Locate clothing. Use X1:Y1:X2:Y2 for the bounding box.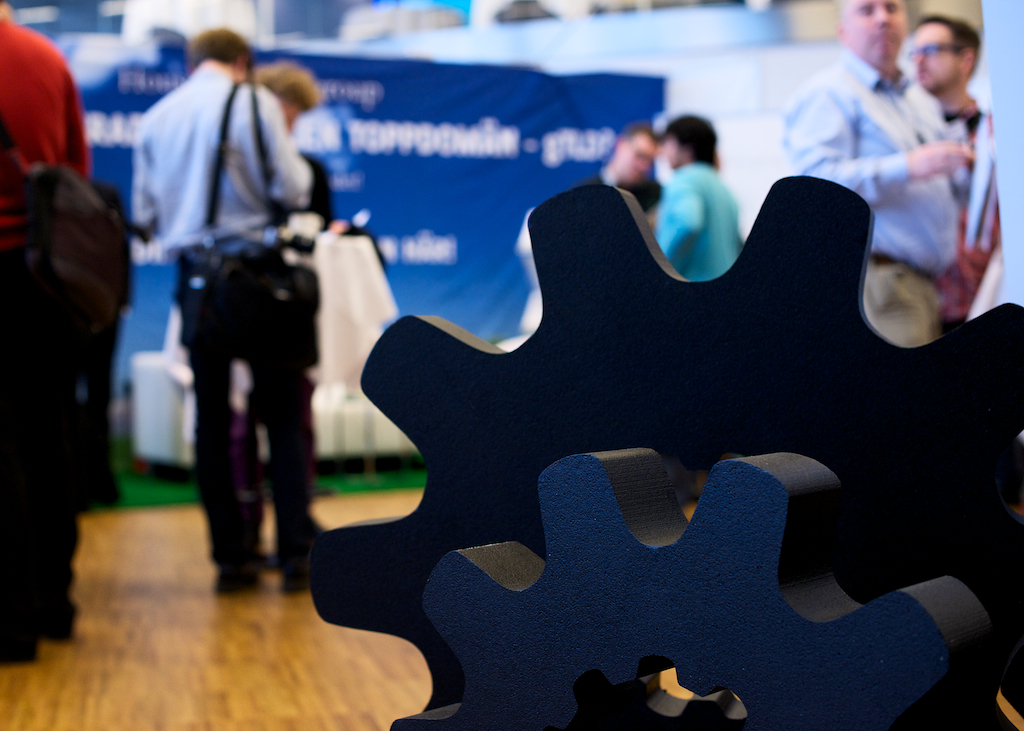
0:22:93:645.
